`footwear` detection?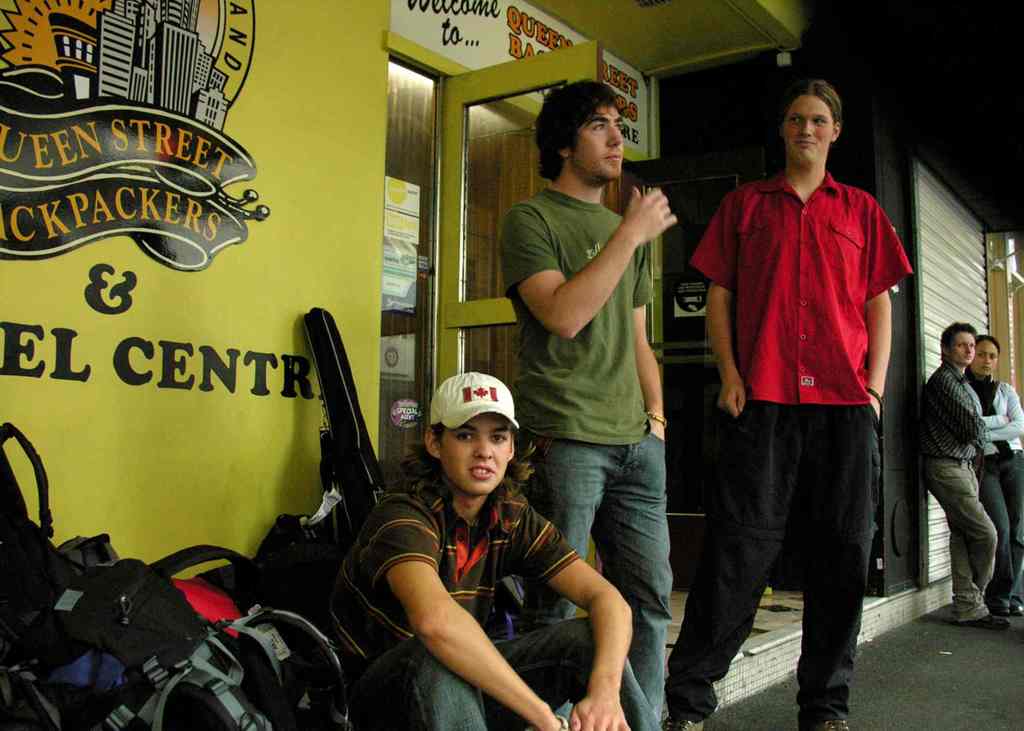
pyautogui.locateOnScreen(1016, 600, 1023, 615)
